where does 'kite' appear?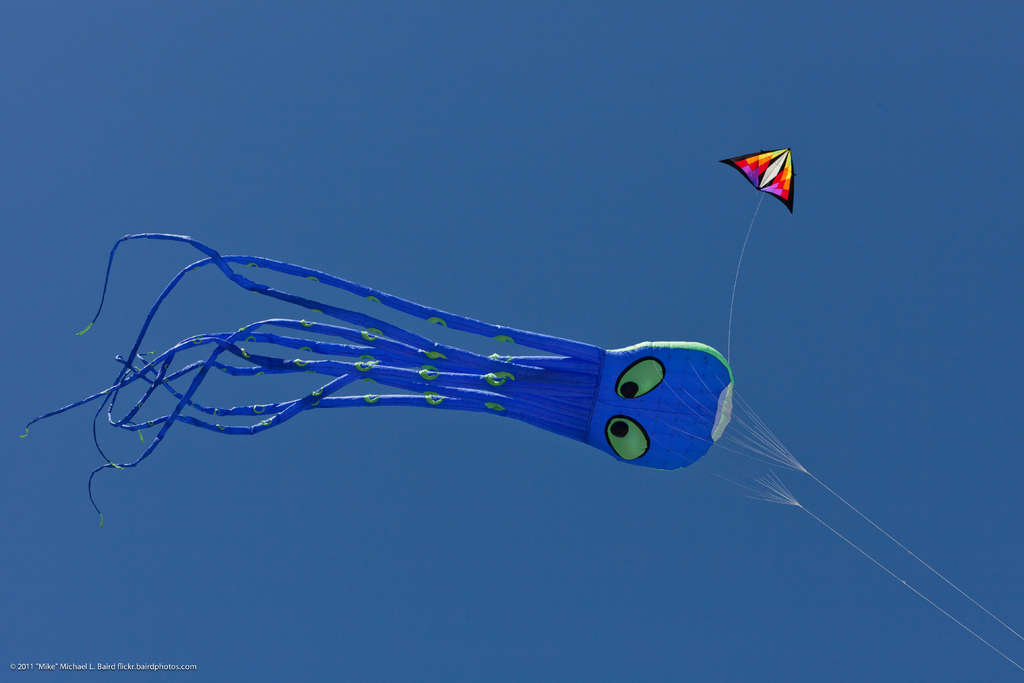
Appears at {"left": 718, "top": 144, "right": 797, "bottom": 217}.
